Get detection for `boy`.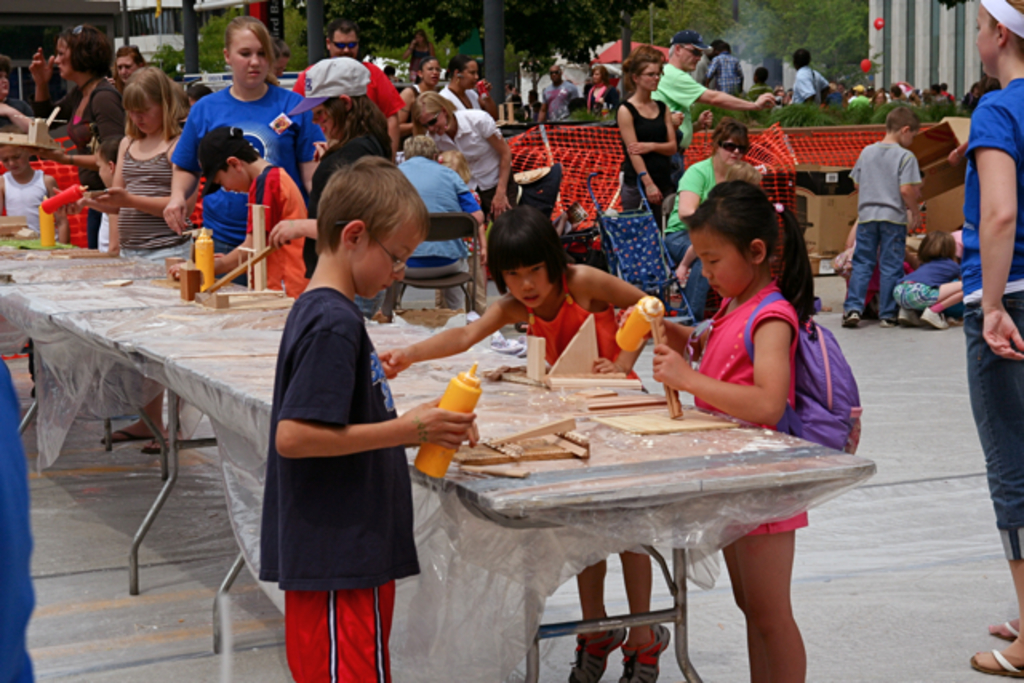
Detection: bbox=[234, 163, 458, 665].
